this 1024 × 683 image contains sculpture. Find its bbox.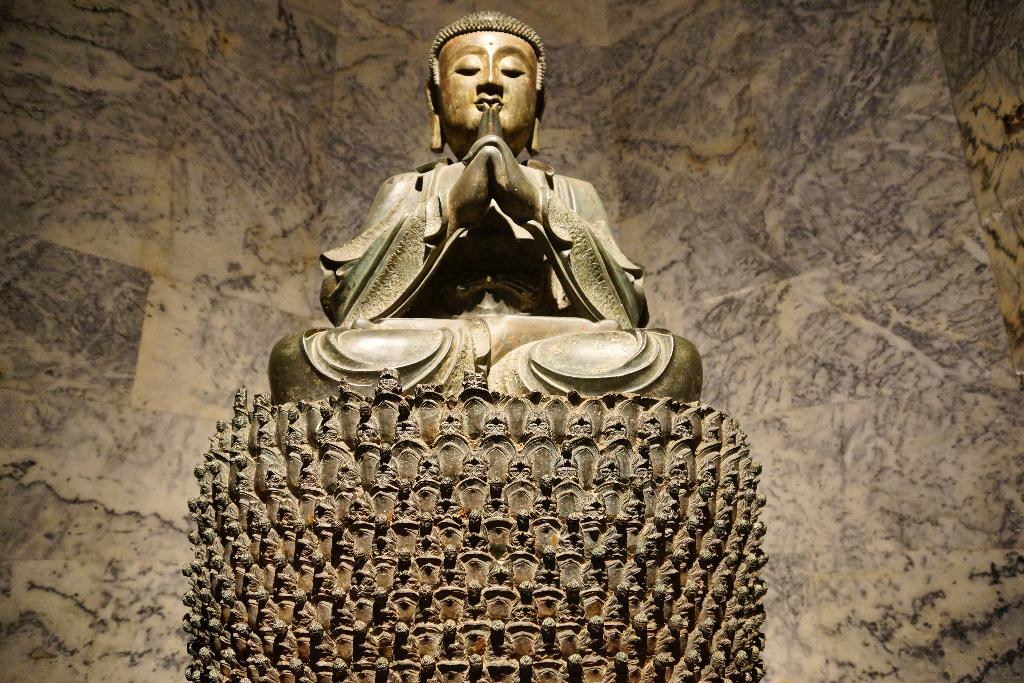
l=583, t=489, r=617, b=525.
